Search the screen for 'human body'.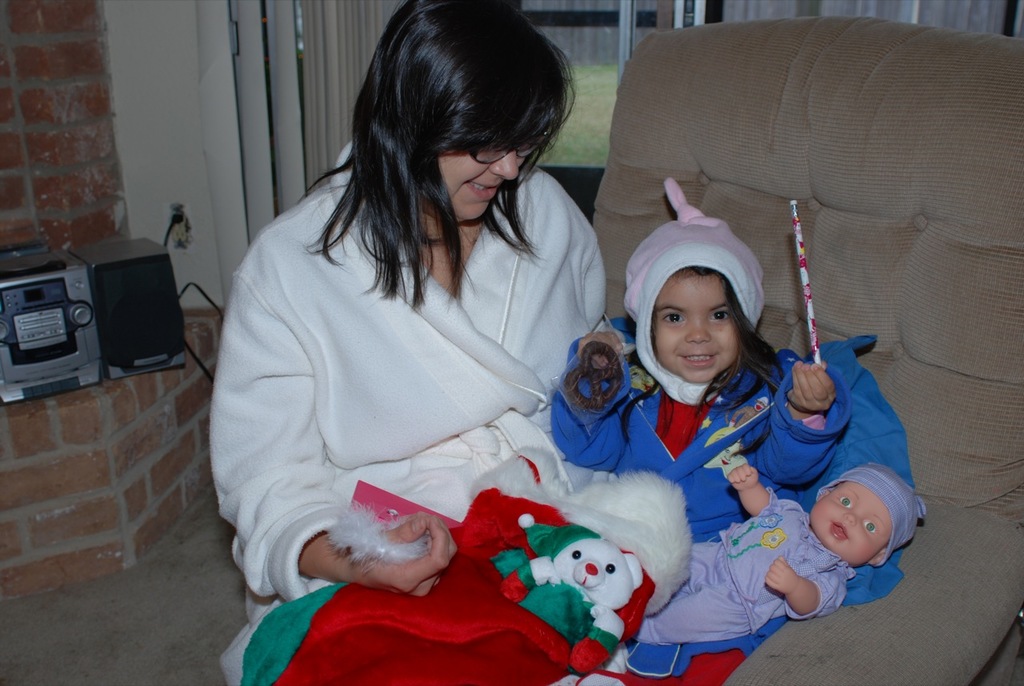
Found at detection(612, 462, 933, 685).
